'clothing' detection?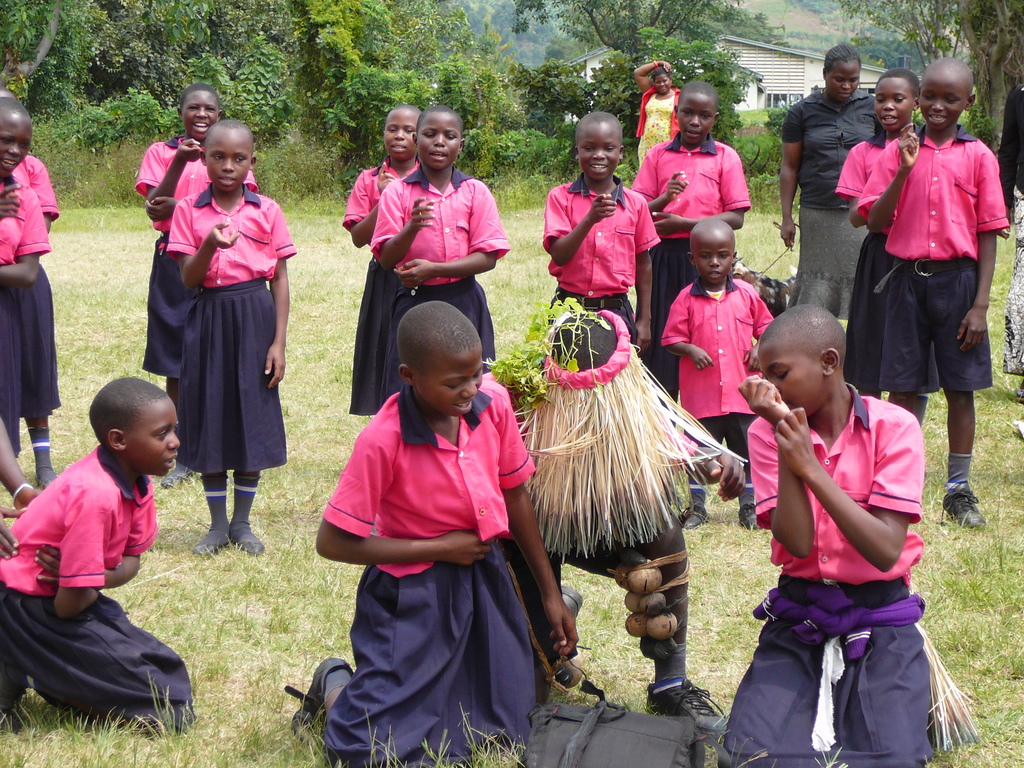
26,429,55,487
